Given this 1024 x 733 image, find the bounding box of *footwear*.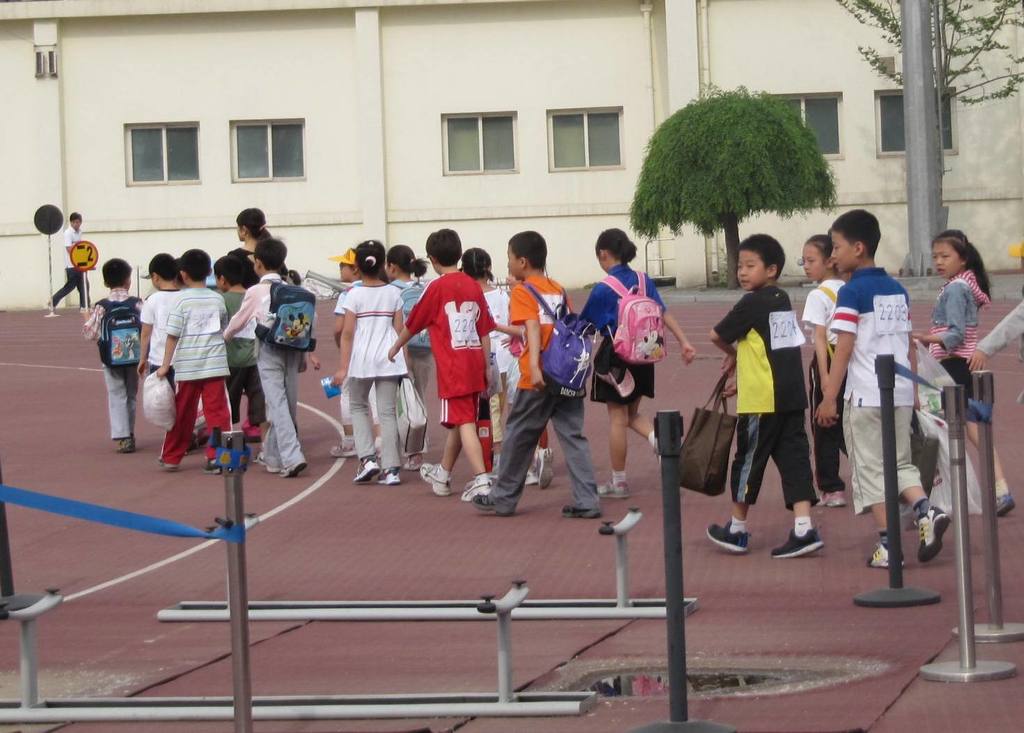
box=[47, 302, 54, 314].
